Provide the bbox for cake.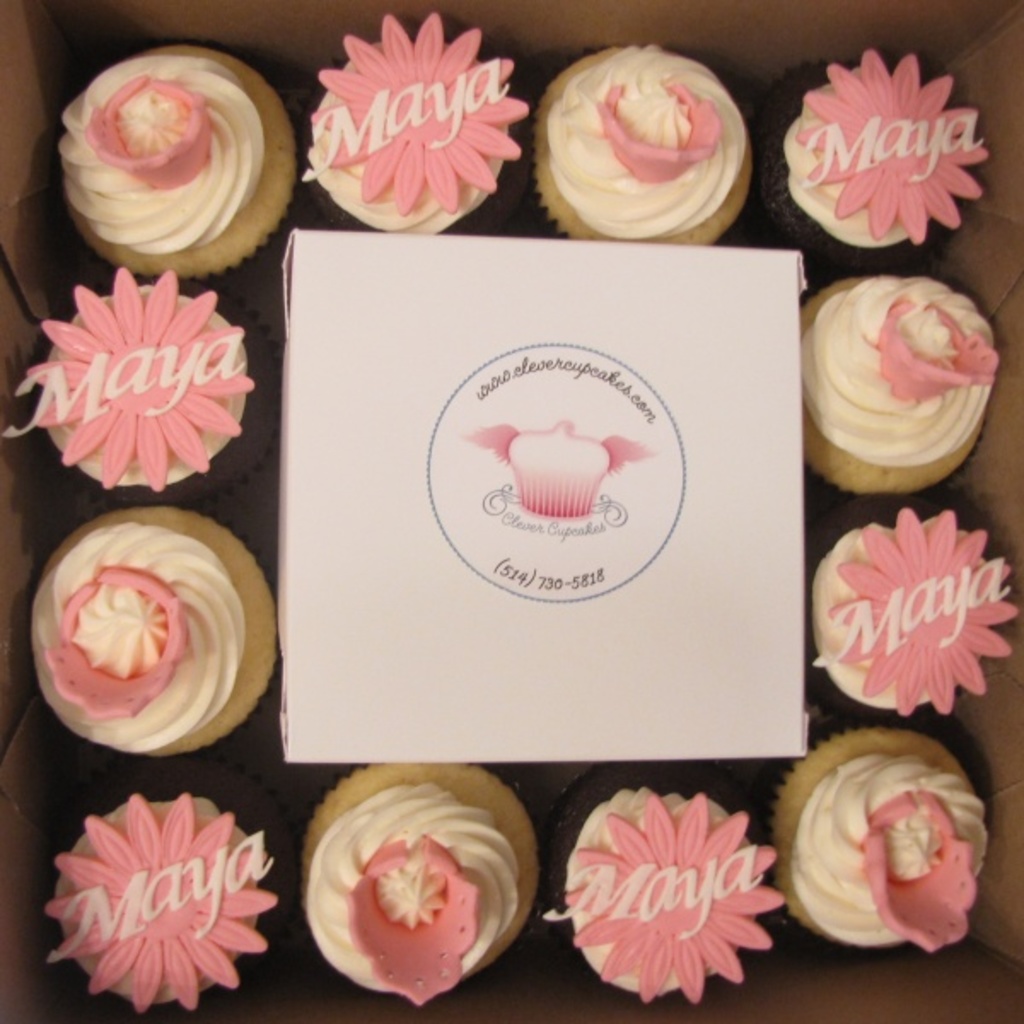
left=49, top=795, right=282, bottom=1022.
